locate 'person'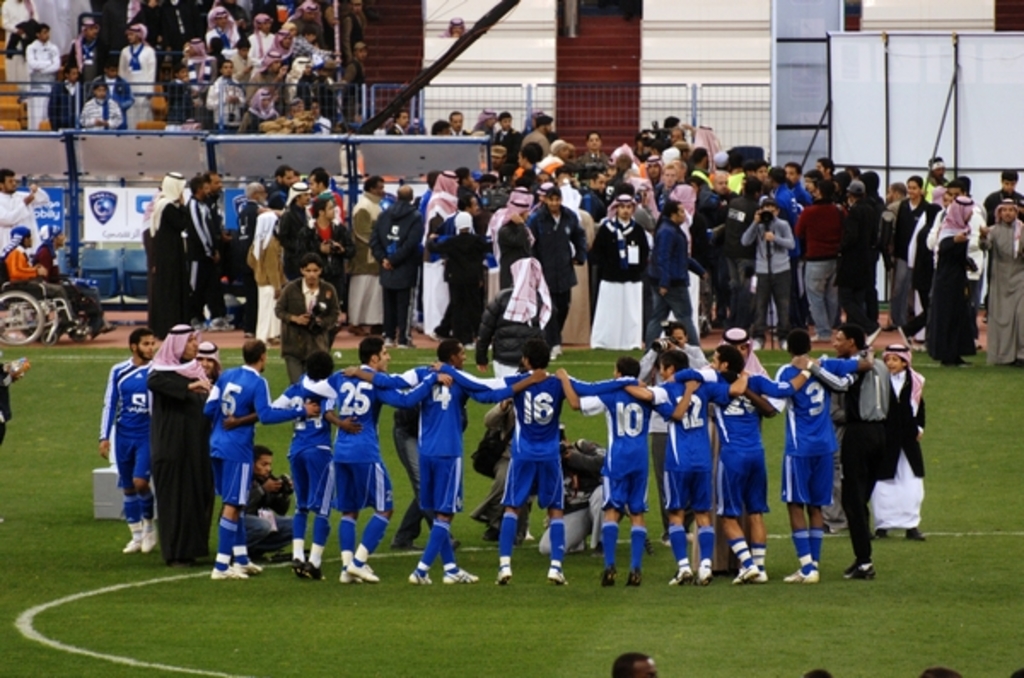
Rect(345, 328, 550, 586)
